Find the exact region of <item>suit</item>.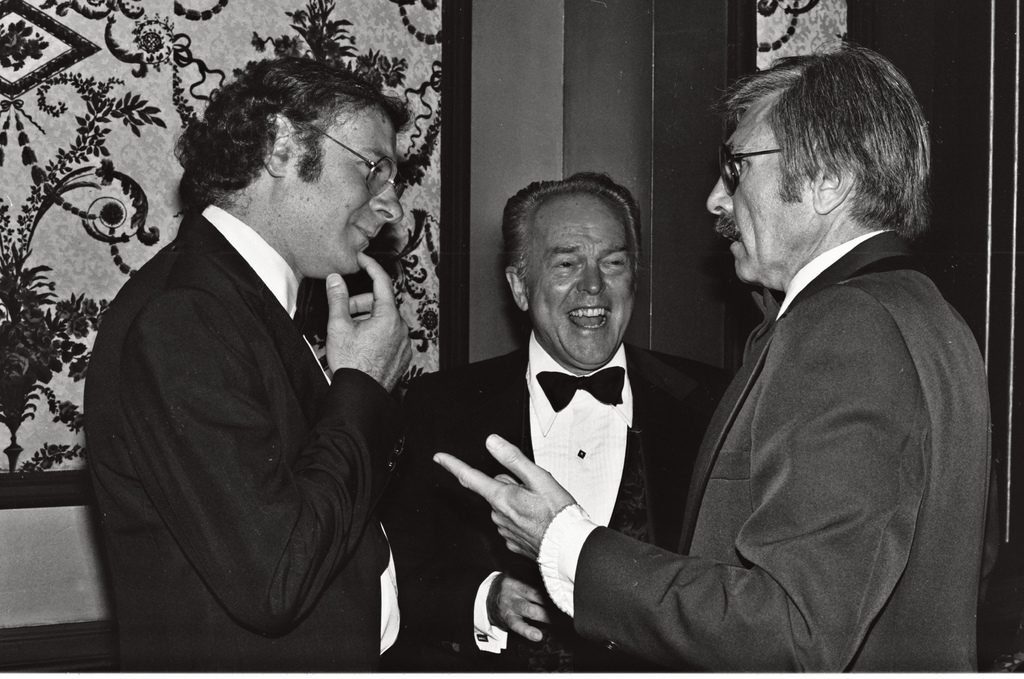
Exact region: {"left": 584, "top": 90, "right": 1007, "bottom": 678}.
